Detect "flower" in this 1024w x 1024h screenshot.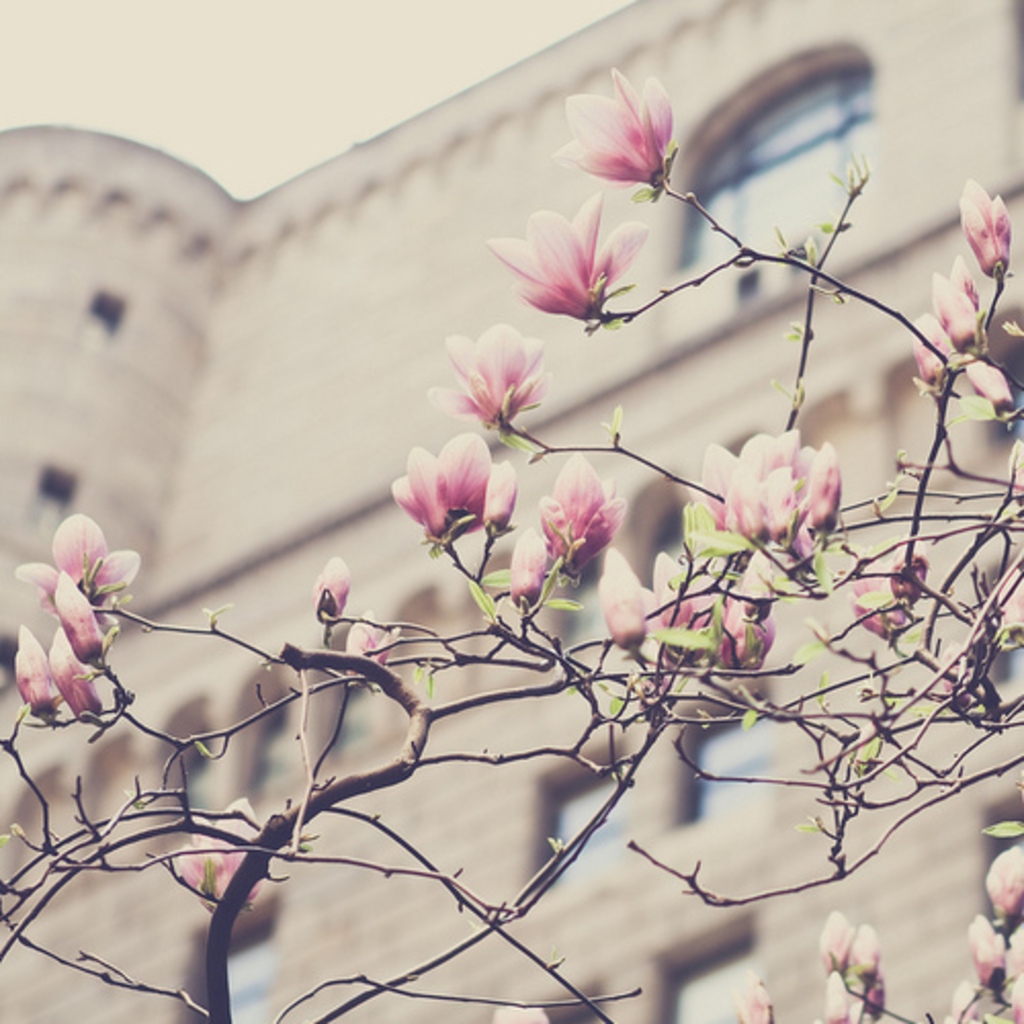
Detection: [315, 555, 346, 614].
